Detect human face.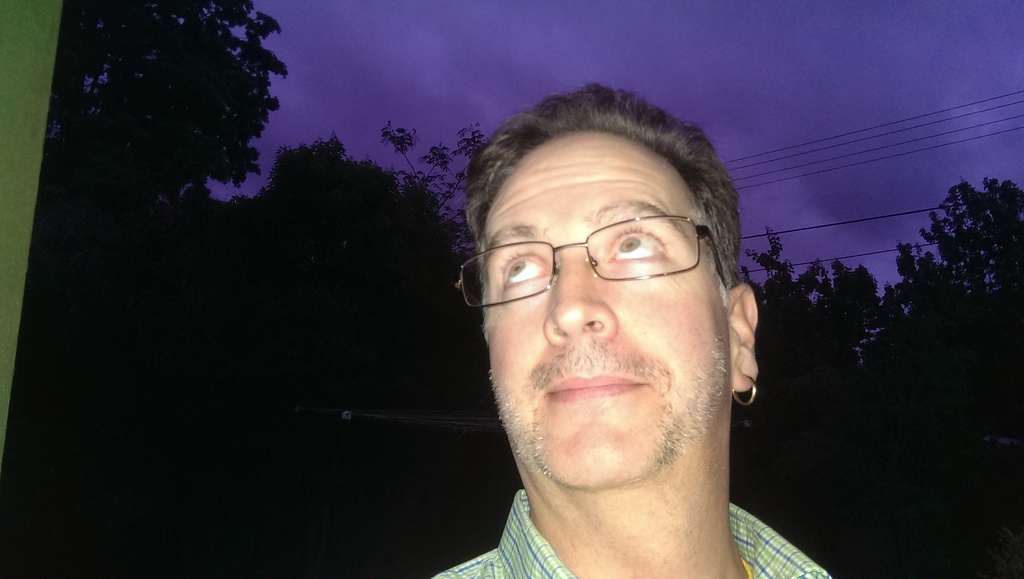
Detected at Rect(481, 117, 734, 501).
